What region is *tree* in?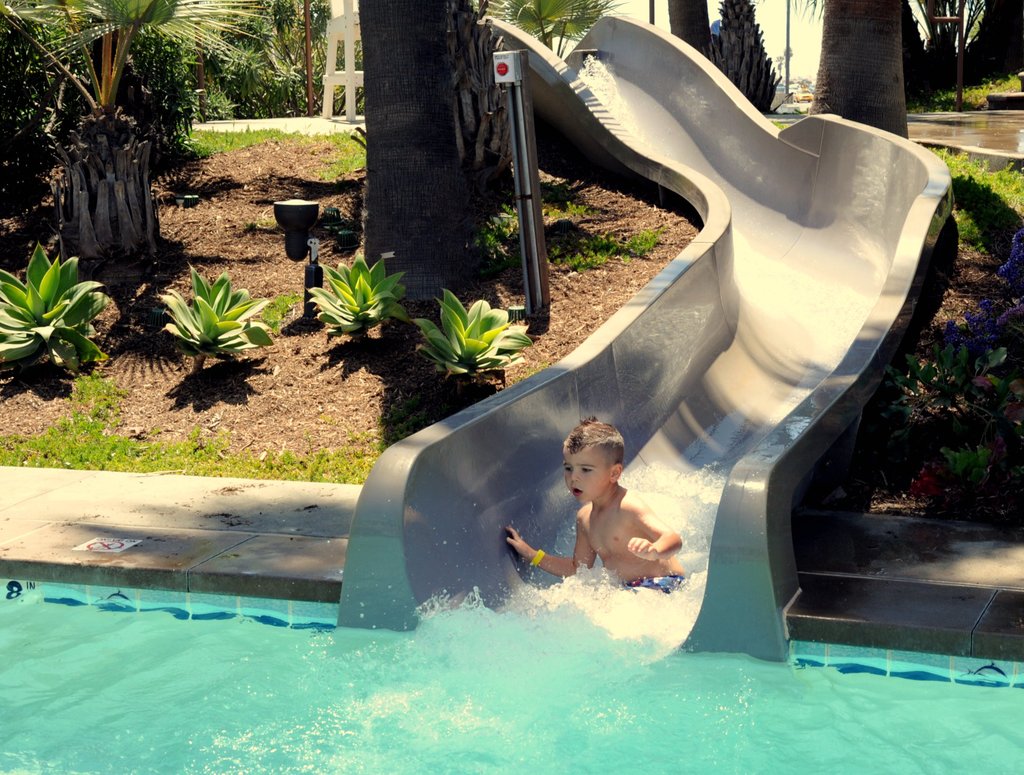
[x1=790, y1=0, x2=1023, y2=99].
